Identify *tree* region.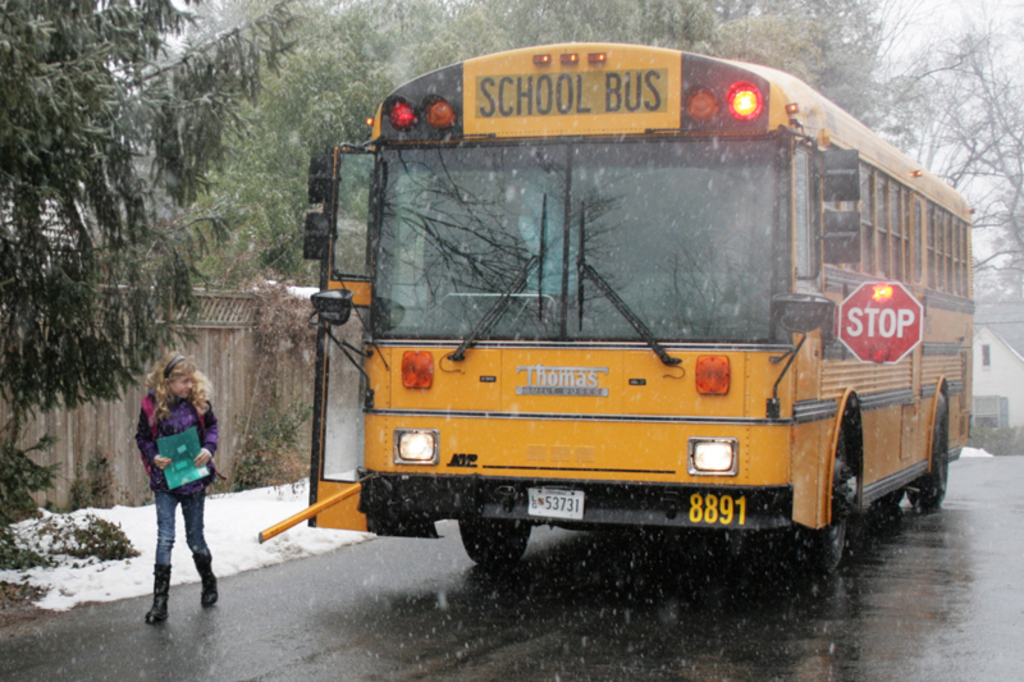
Region: (left=892, top=1, right=1023, bottom=330).
